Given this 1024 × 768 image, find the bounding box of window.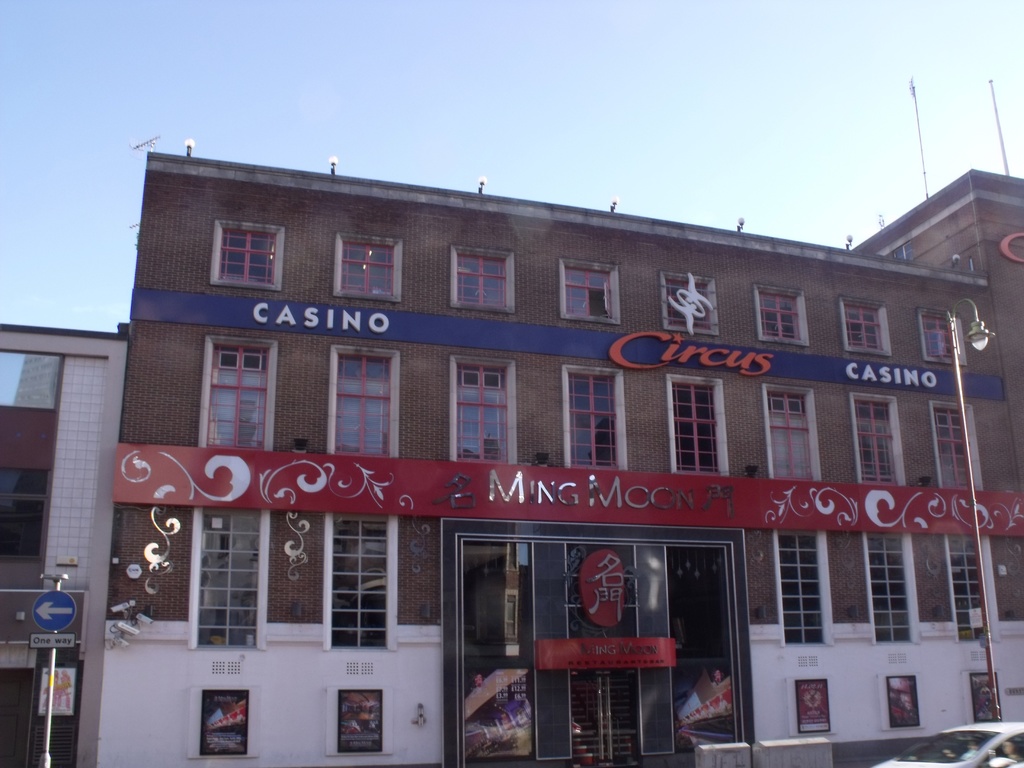
834:295:892:360.
